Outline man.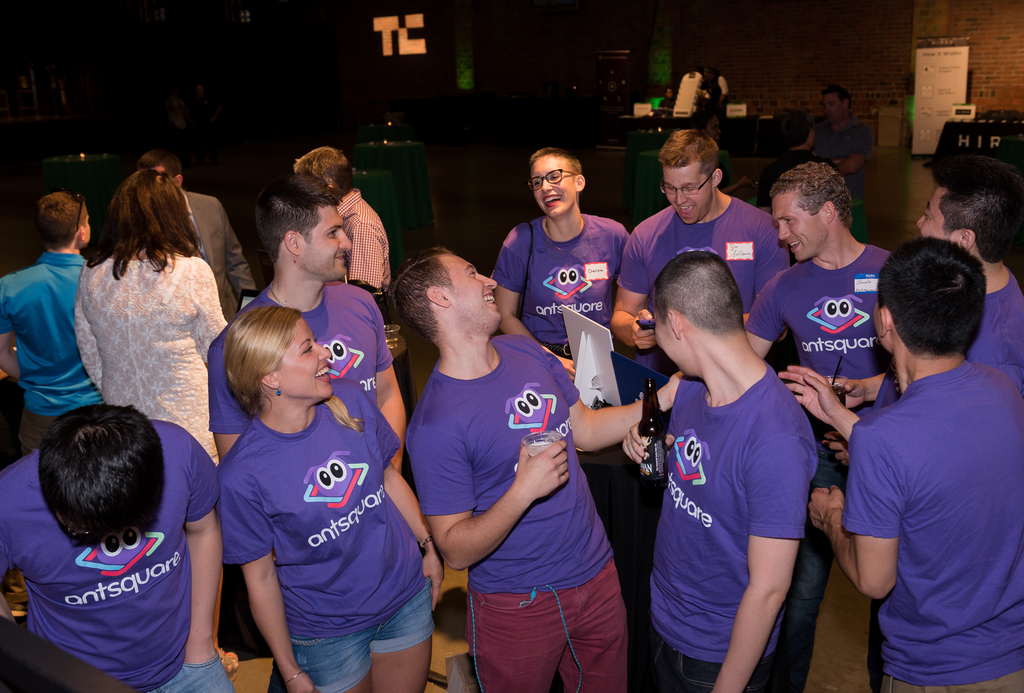
Outline: 628 248 822 692.
